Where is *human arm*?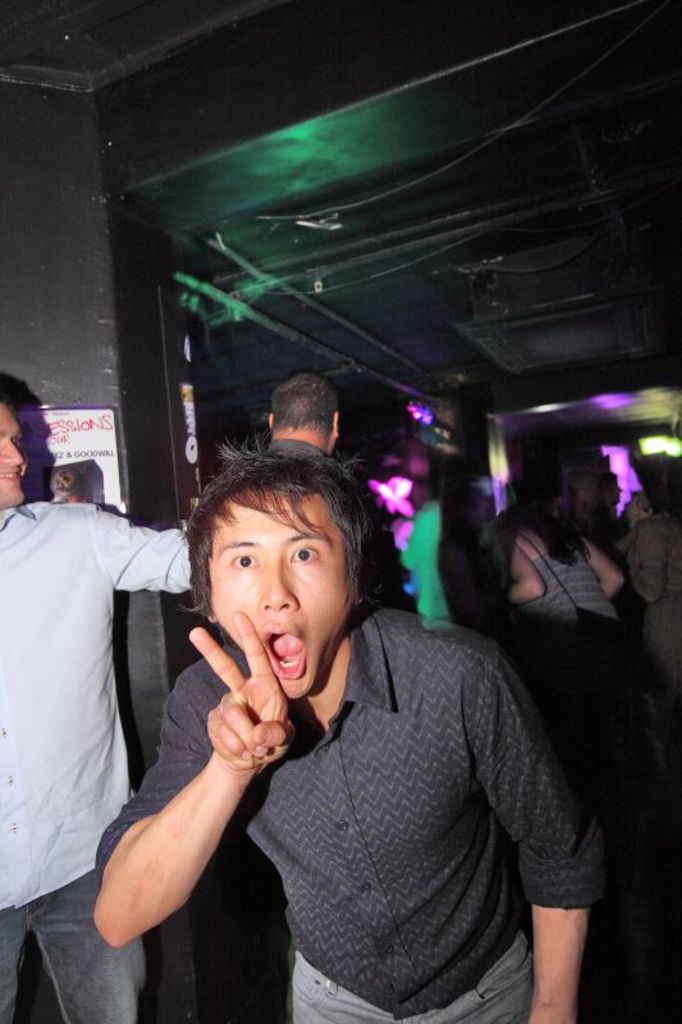
(491, 540, 544, 611).
